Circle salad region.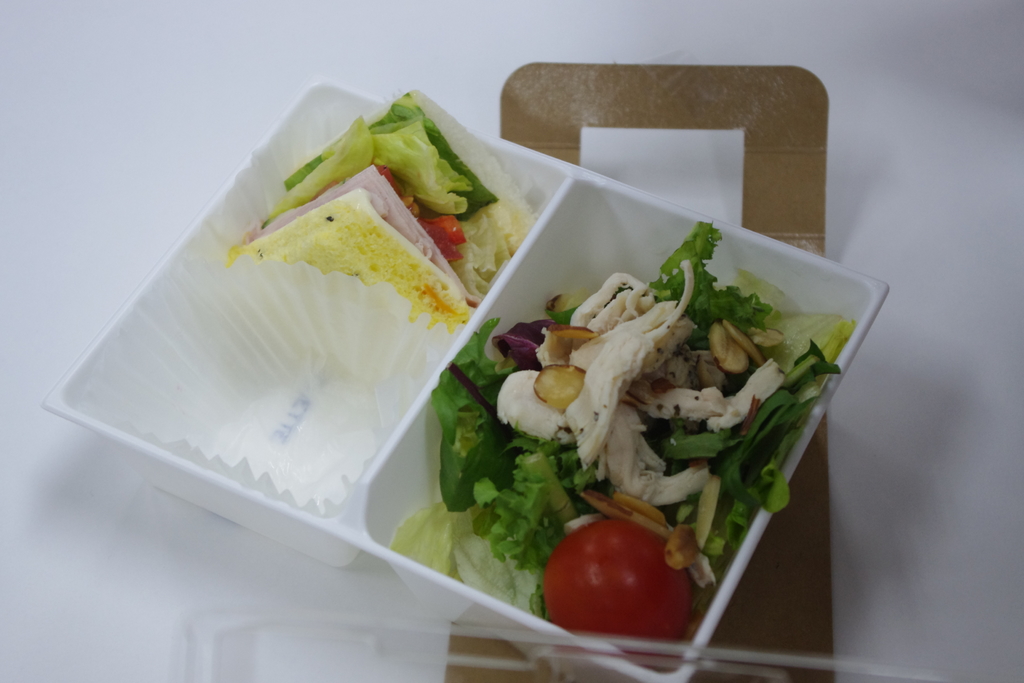
Region: (383, 215, 863, 670).
